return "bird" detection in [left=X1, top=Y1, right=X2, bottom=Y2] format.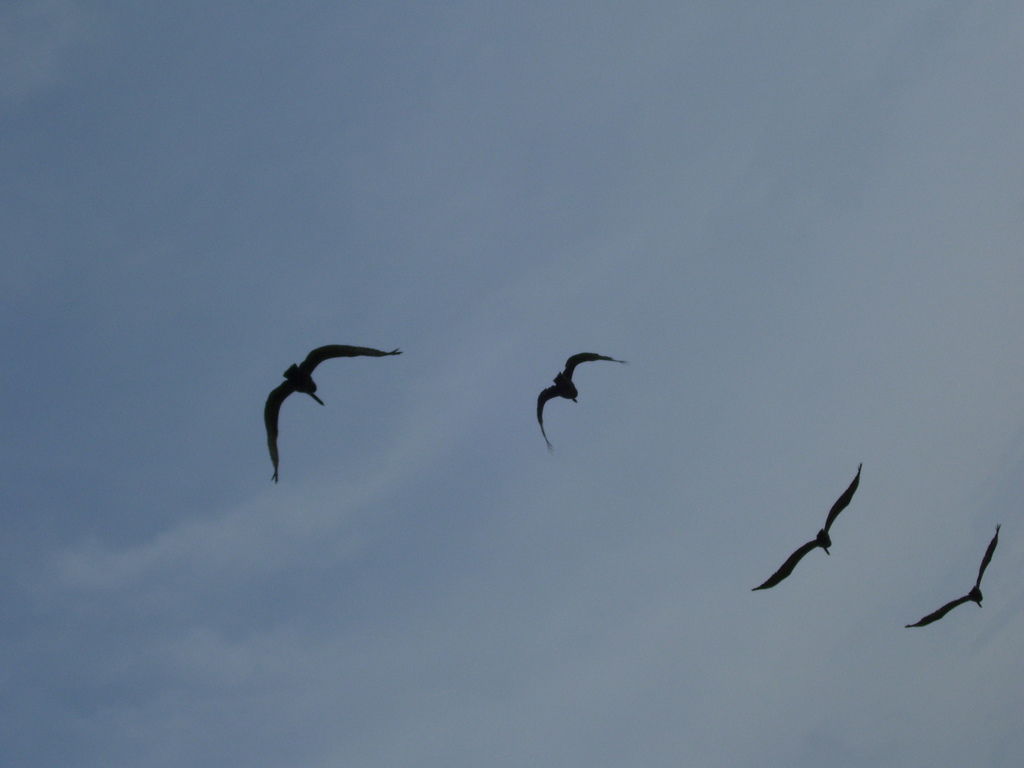
[left=903, top=520, right=1001, bottom=631].
